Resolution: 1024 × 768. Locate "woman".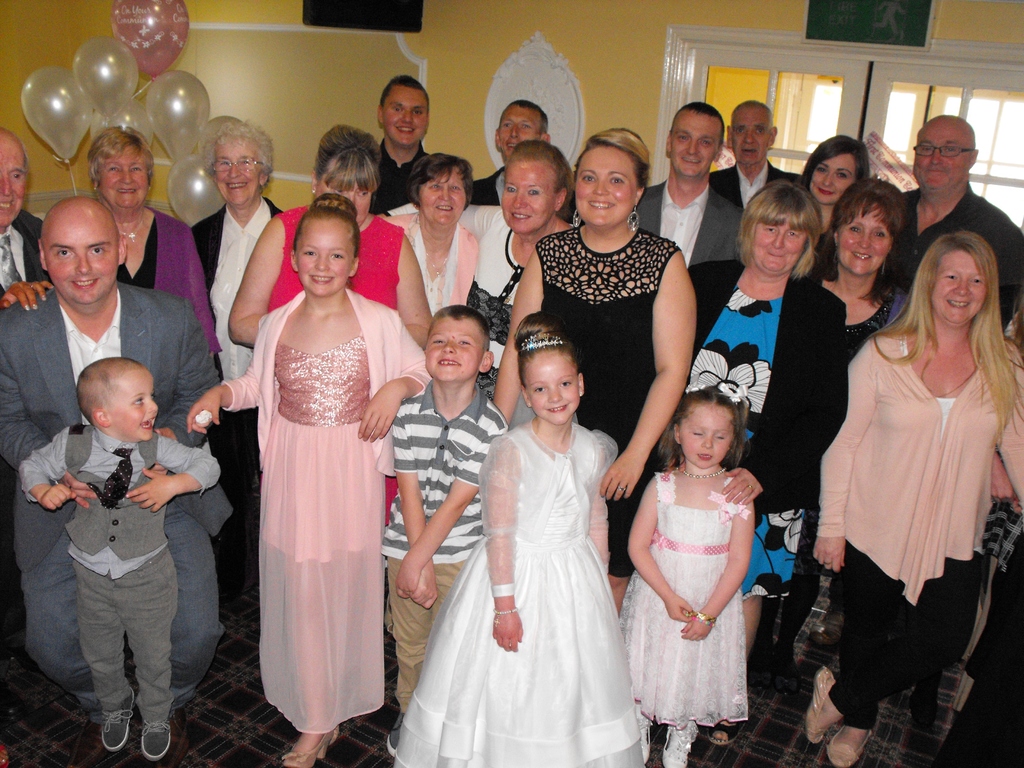
Rect(479, 124, 689, 609).
